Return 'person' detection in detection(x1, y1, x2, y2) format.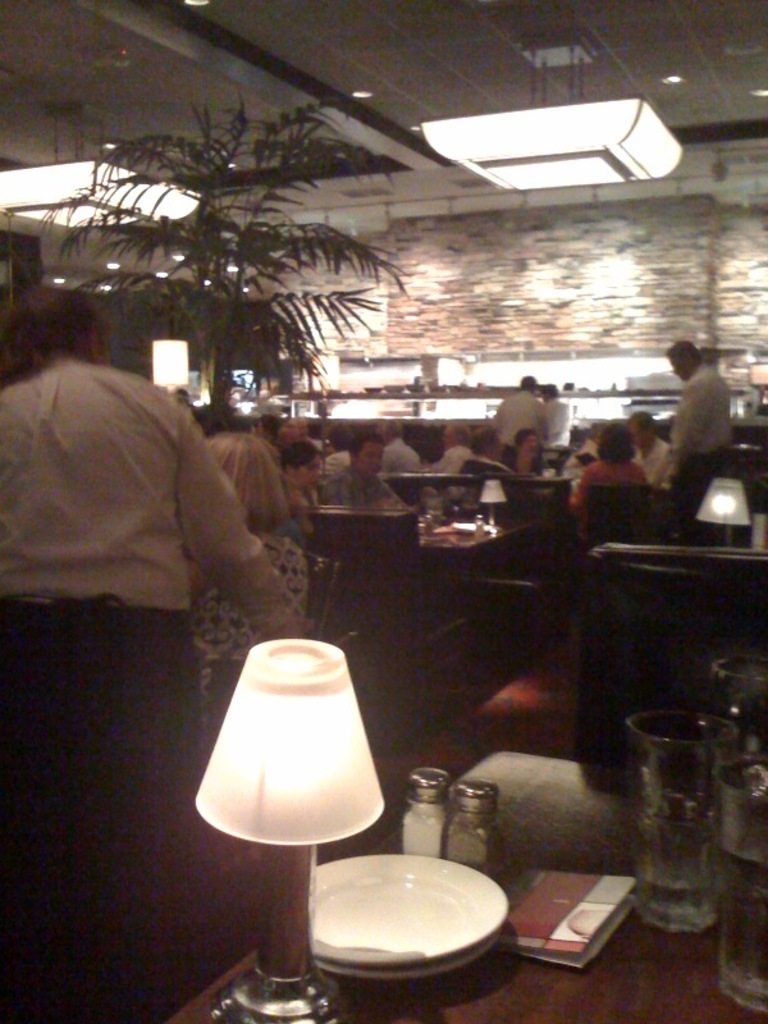
detection(663, 300, 749, 529).
